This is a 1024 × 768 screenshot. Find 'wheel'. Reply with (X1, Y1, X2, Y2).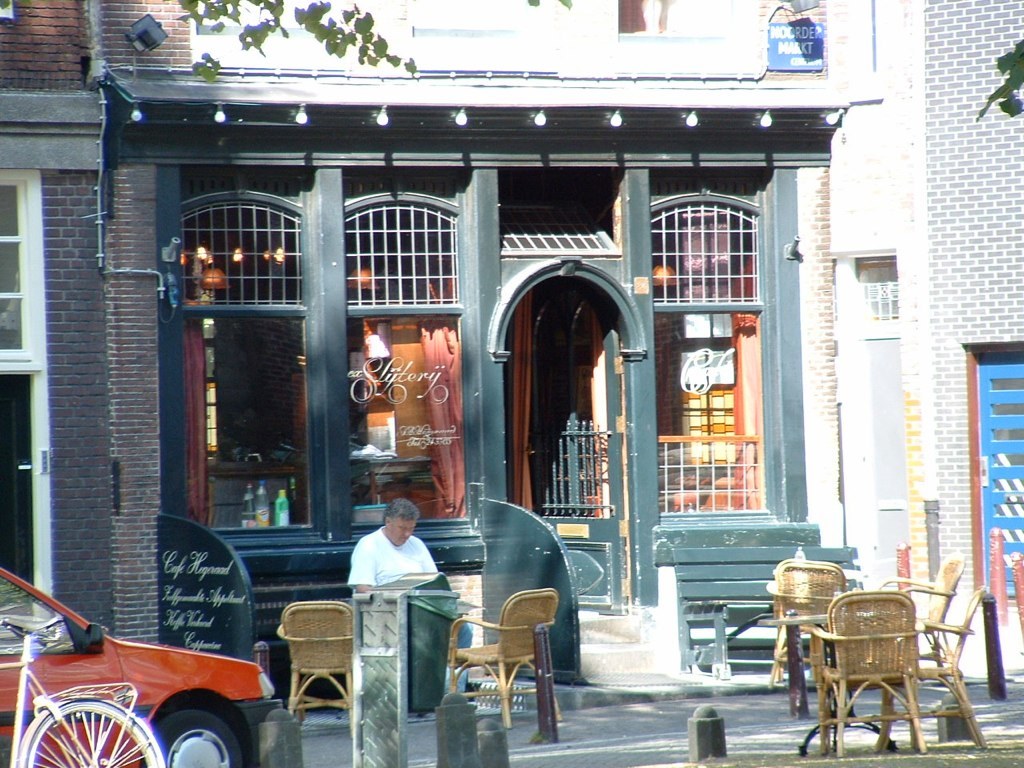
(141, 704, 249, 767).
